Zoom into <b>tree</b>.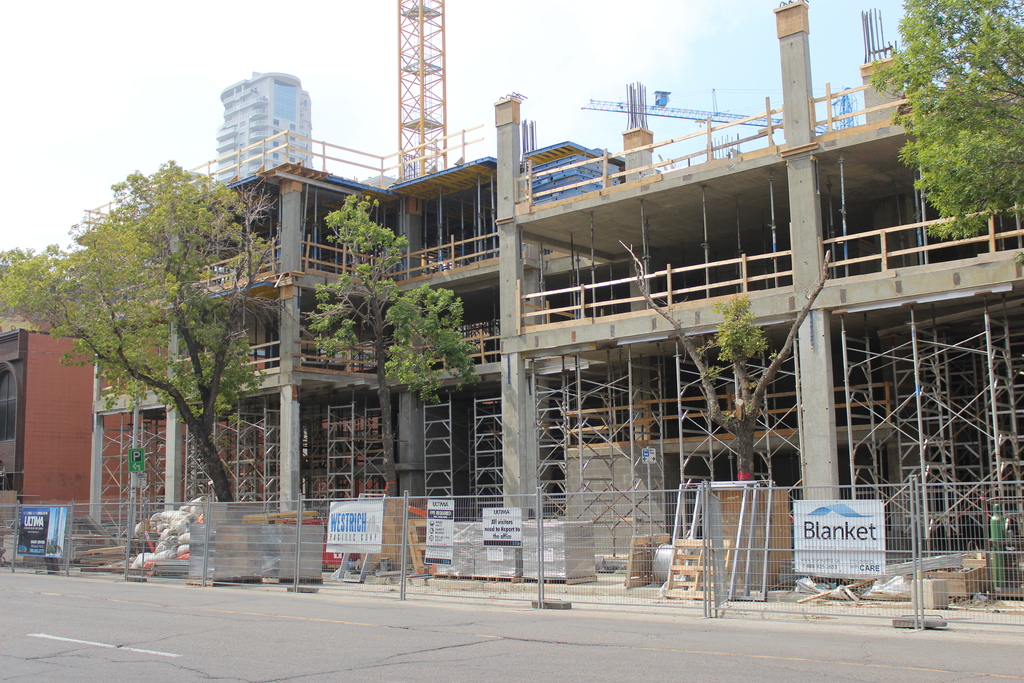
Zoom target: x1=307 y1=194 x2=484 y2=495.
